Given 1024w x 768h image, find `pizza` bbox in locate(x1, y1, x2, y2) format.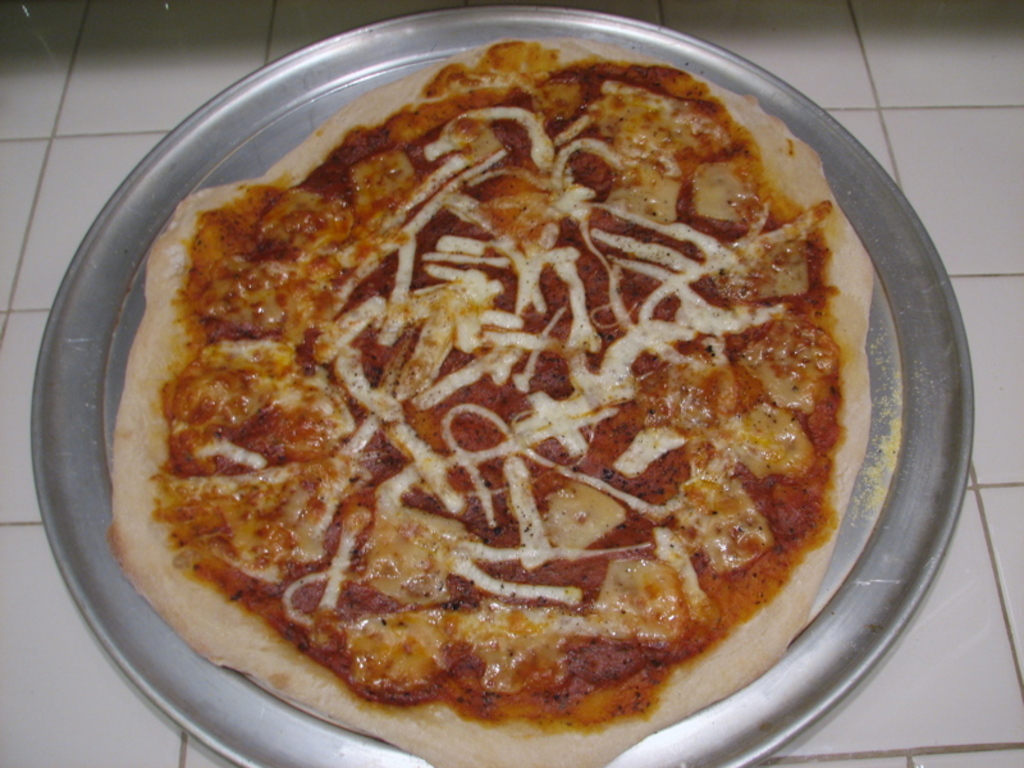
locate(111, 20, 892, 730).
